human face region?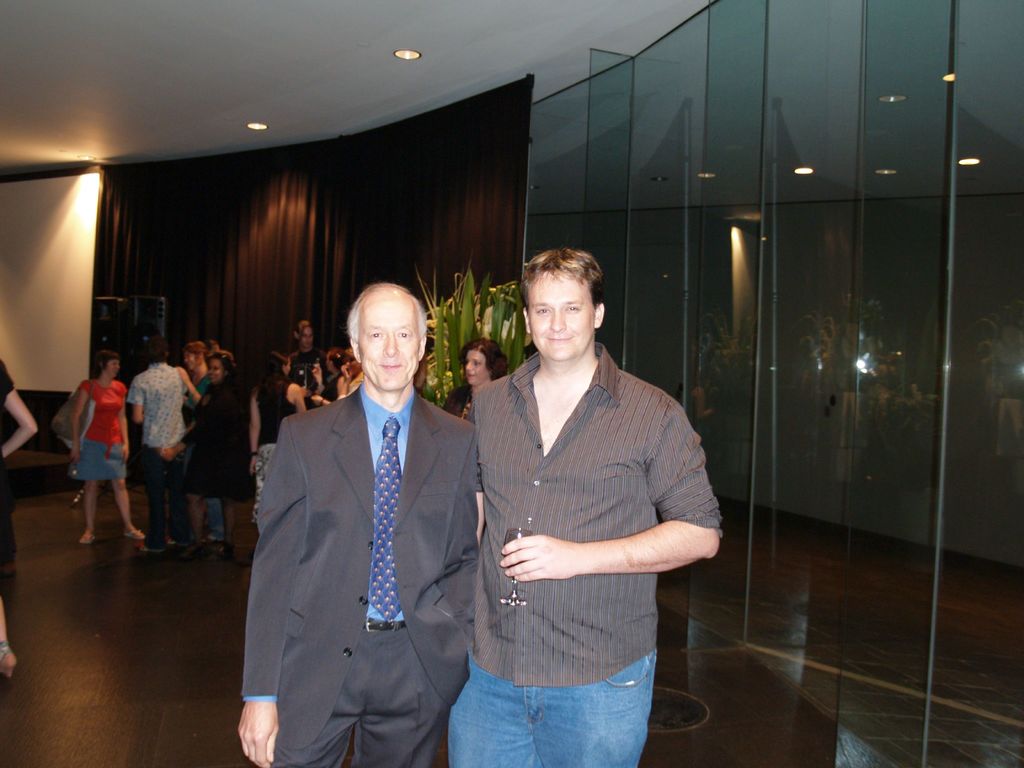
(x1=525, y1=278, x2=599, y2=357)
